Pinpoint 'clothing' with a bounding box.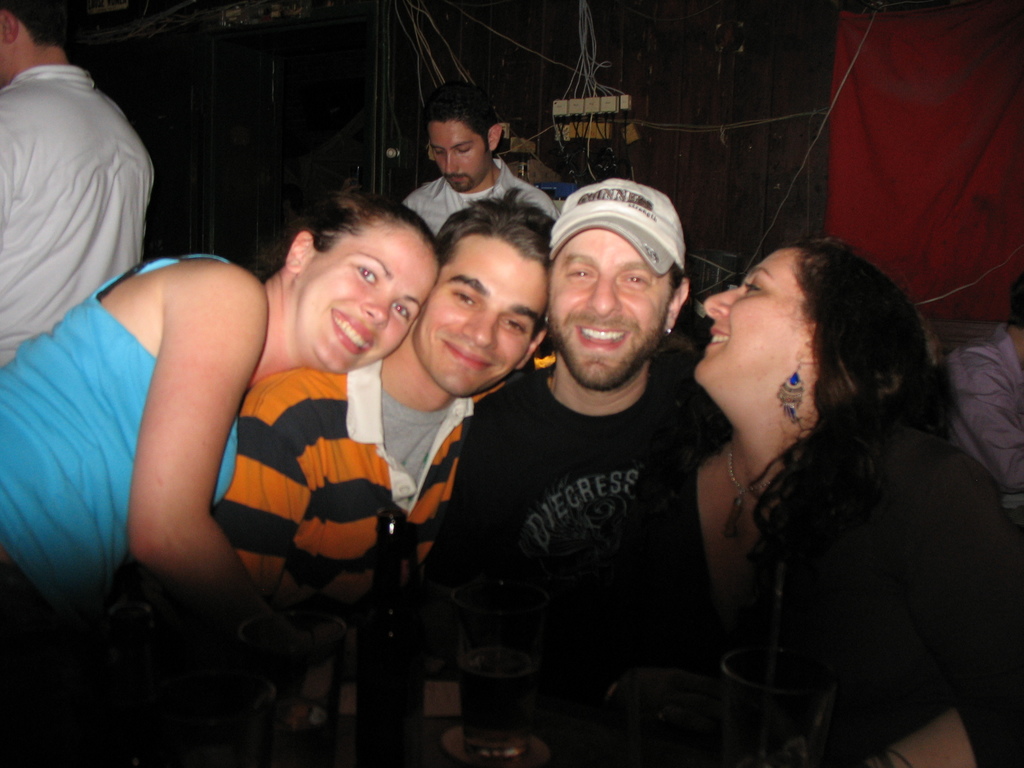
0:250:241:664.
